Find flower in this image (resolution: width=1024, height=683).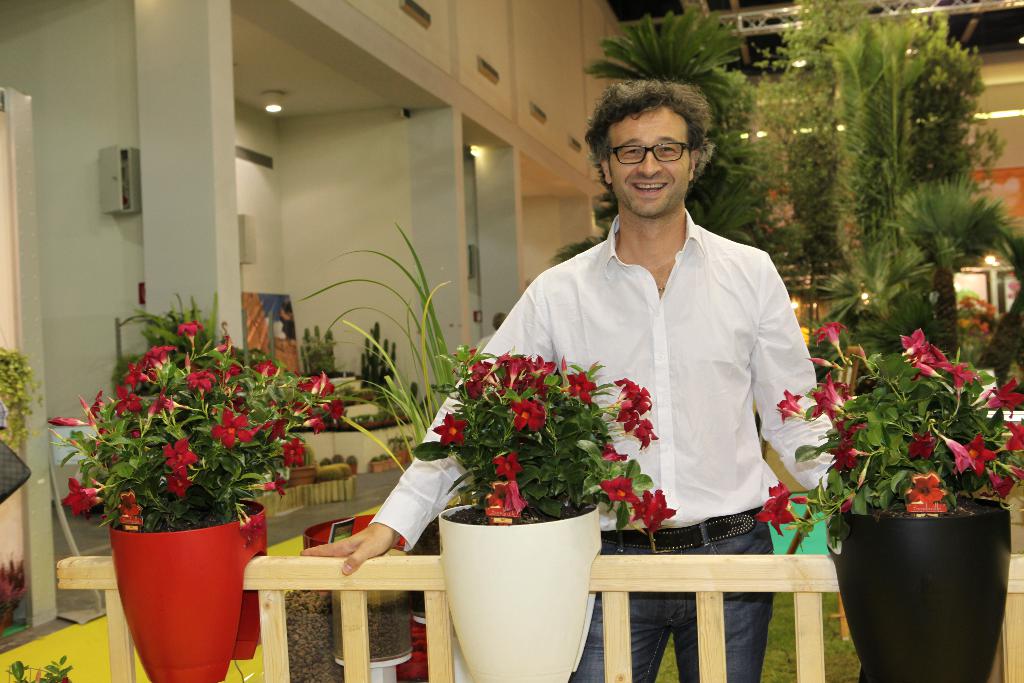
box(905, 425, 940, 458).
